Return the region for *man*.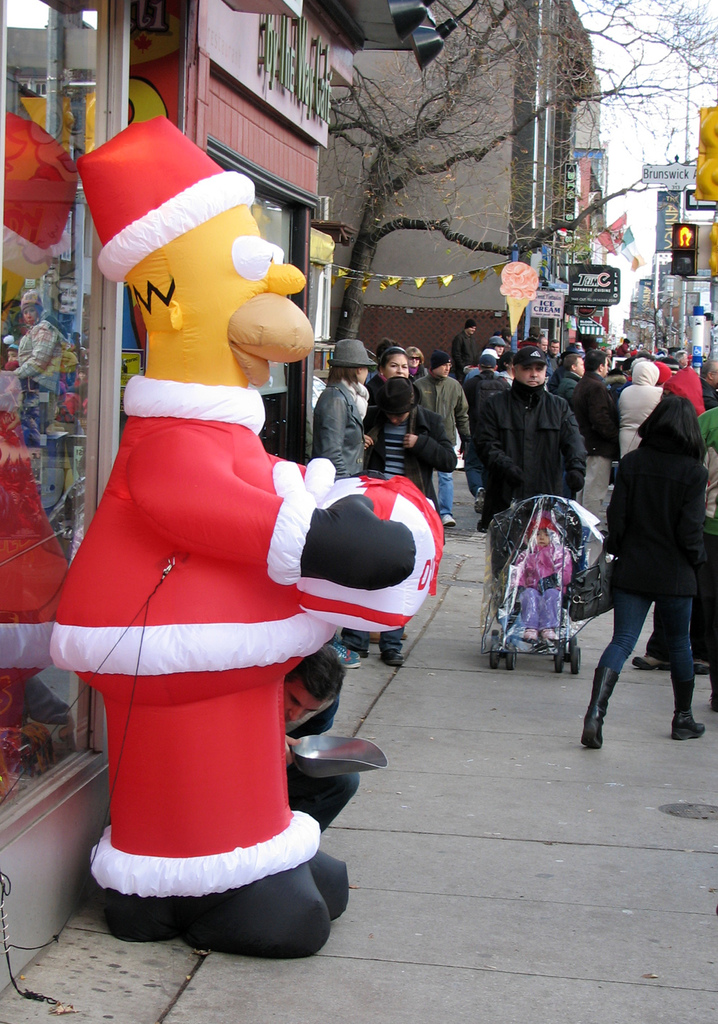
rect(572, 348, 622, 526).
